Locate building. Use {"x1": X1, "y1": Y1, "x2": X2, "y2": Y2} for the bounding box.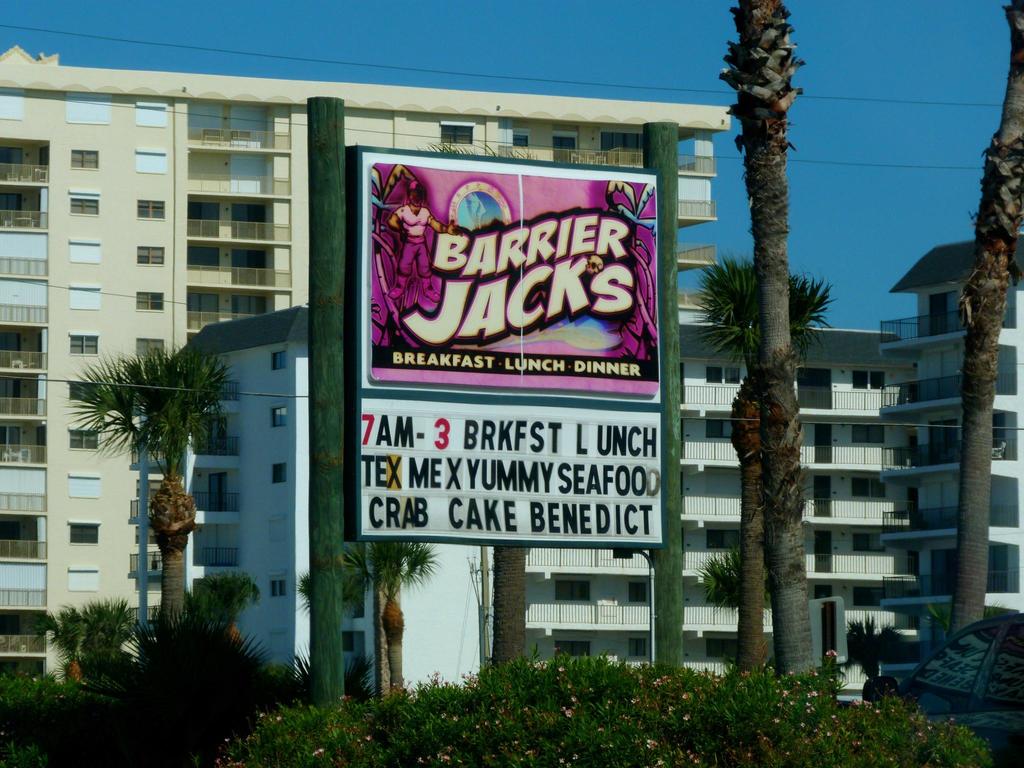
{"x1": 878, "y1": 237, "x2": 1023, "y2": 698}.
